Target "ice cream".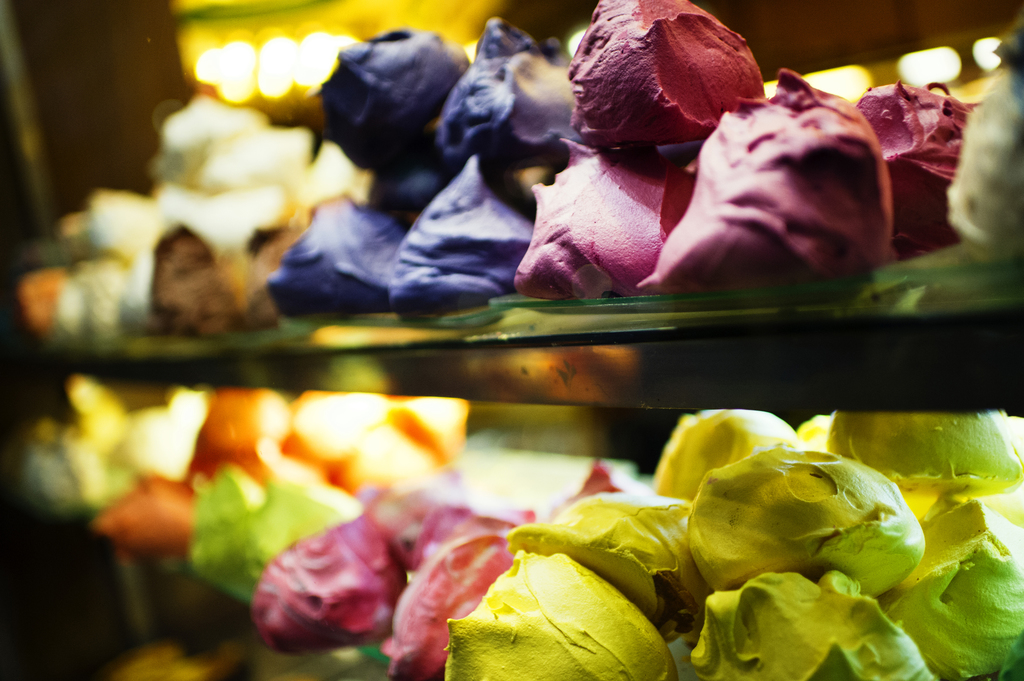
Target region: 257,456,635,680.
